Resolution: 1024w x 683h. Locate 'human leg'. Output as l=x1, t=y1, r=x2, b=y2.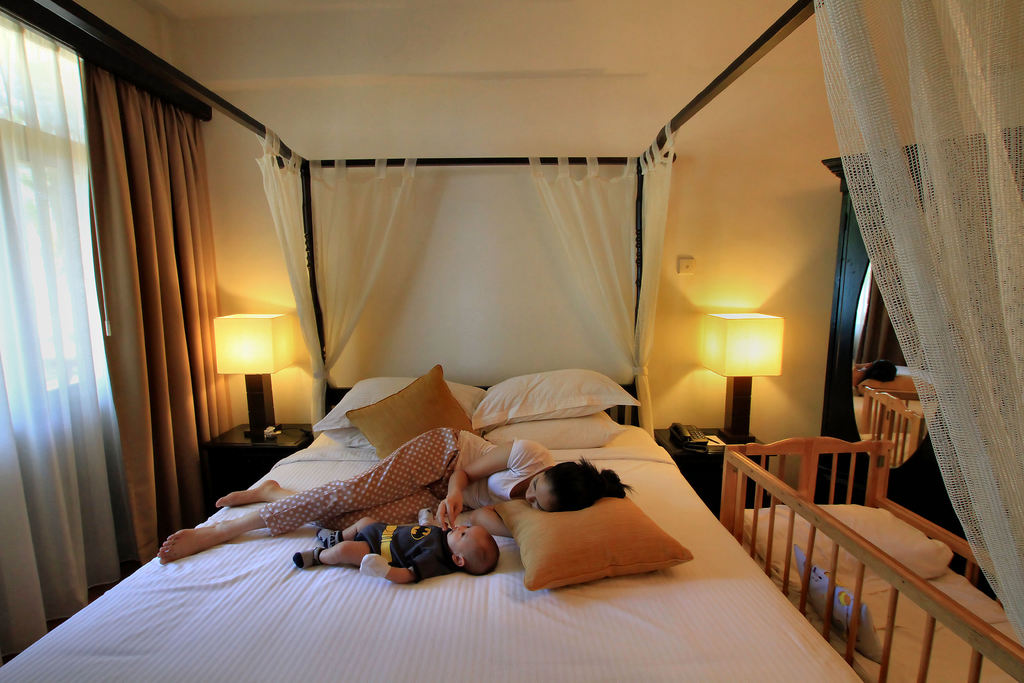
l=215, t=474, r=439, b=528.
